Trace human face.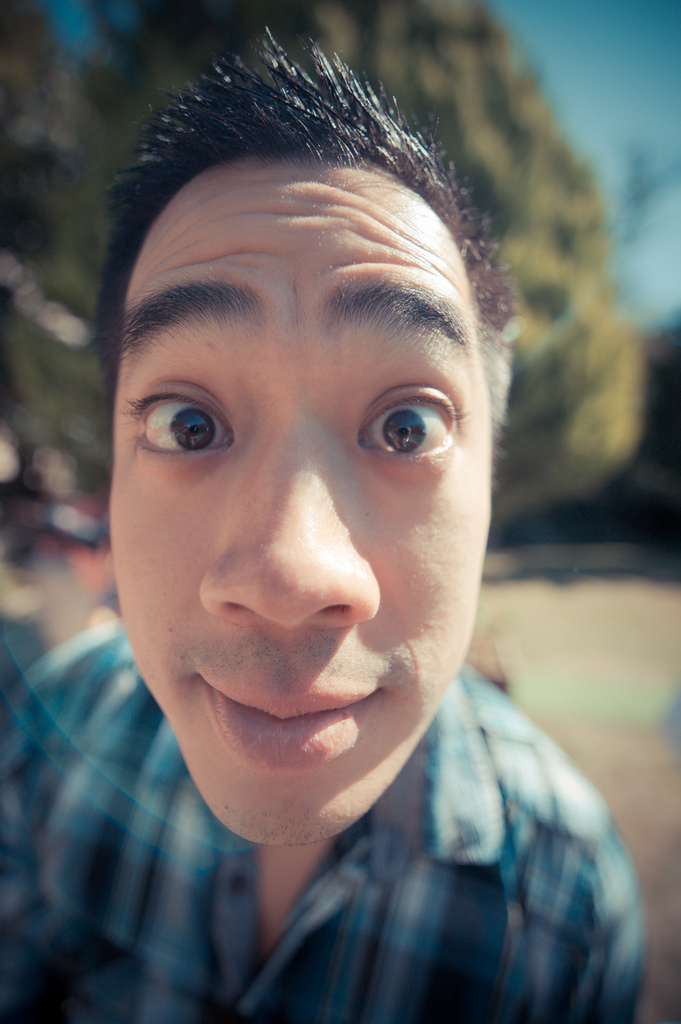
Traced to [107, 154, 490, 849].
